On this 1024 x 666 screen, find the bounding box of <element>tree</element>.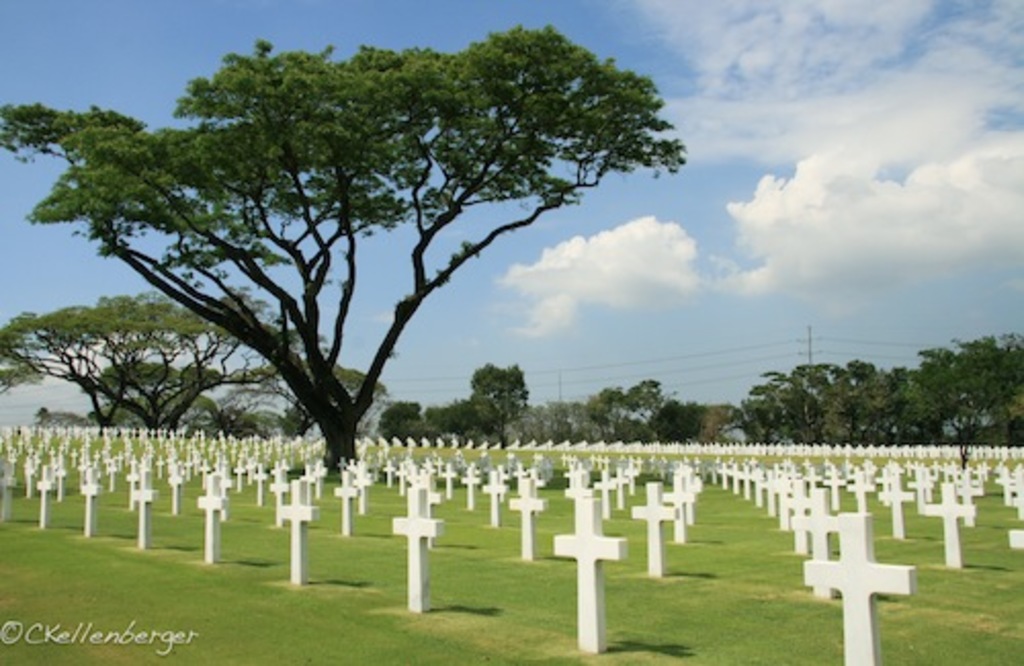
Bounding box: (932, 330, 1022, 451).
